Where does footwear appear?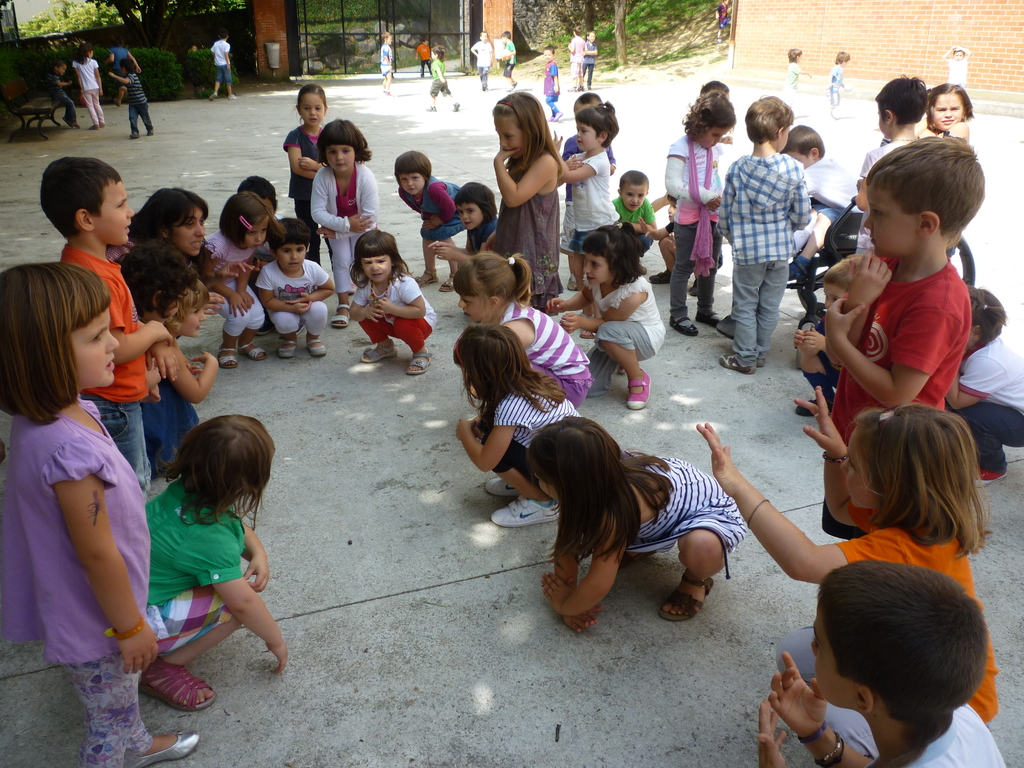
Appears at <region>274, 342, 294, 364</region>.
